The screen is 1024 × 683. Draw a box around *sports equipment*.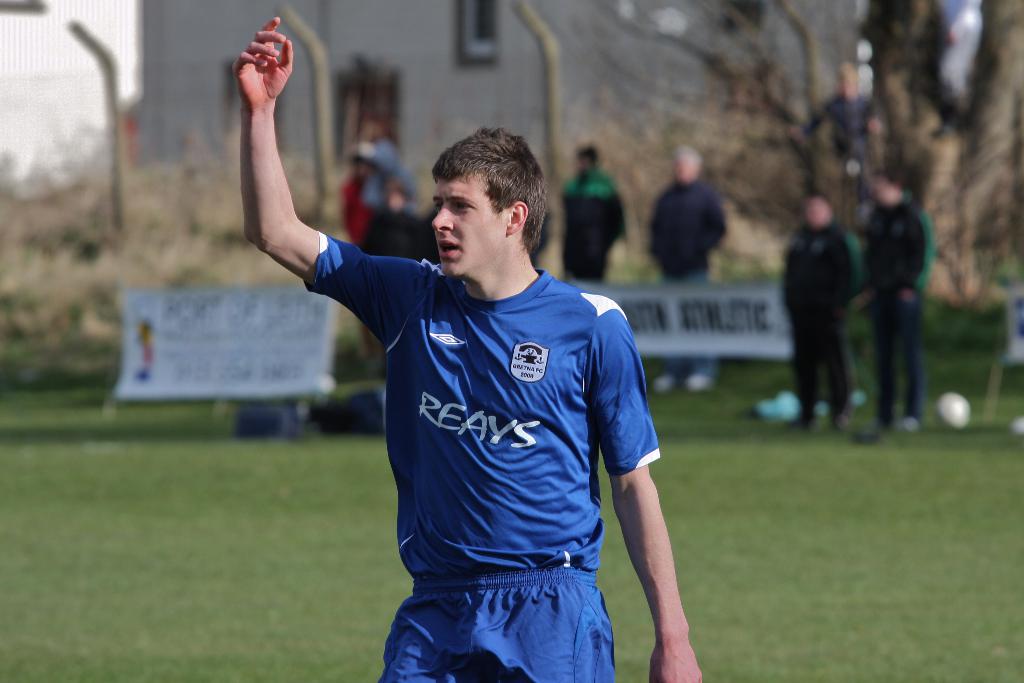
crop(936, 393, 973, 432).
